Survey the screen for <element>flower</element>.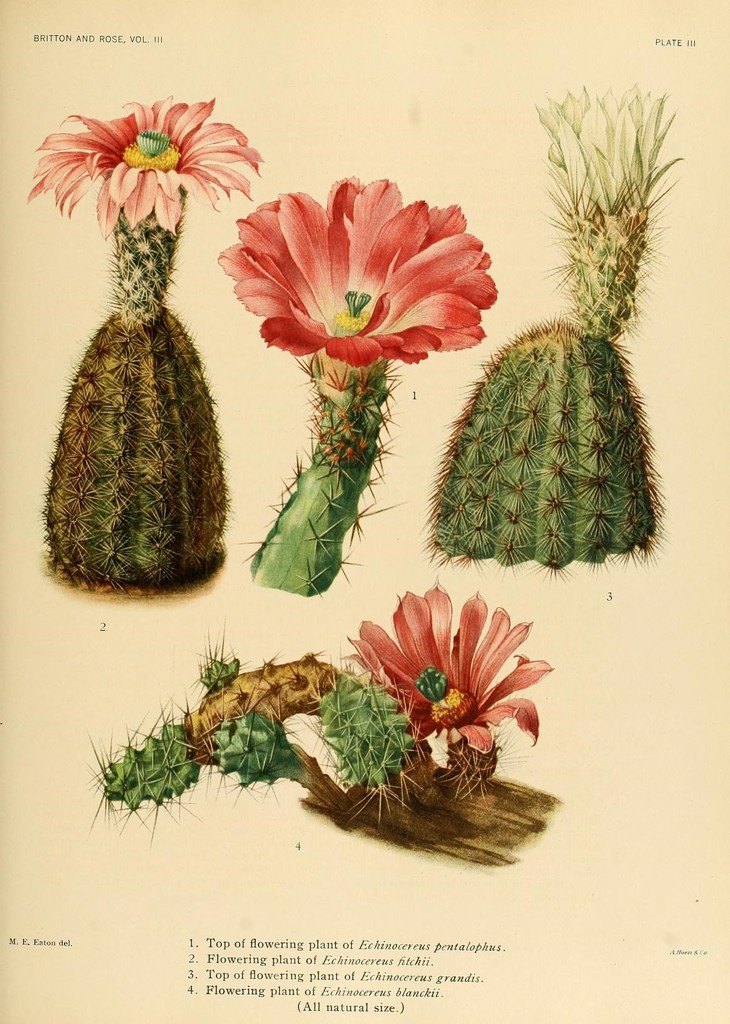
Survey found: [334,572,561,774].
